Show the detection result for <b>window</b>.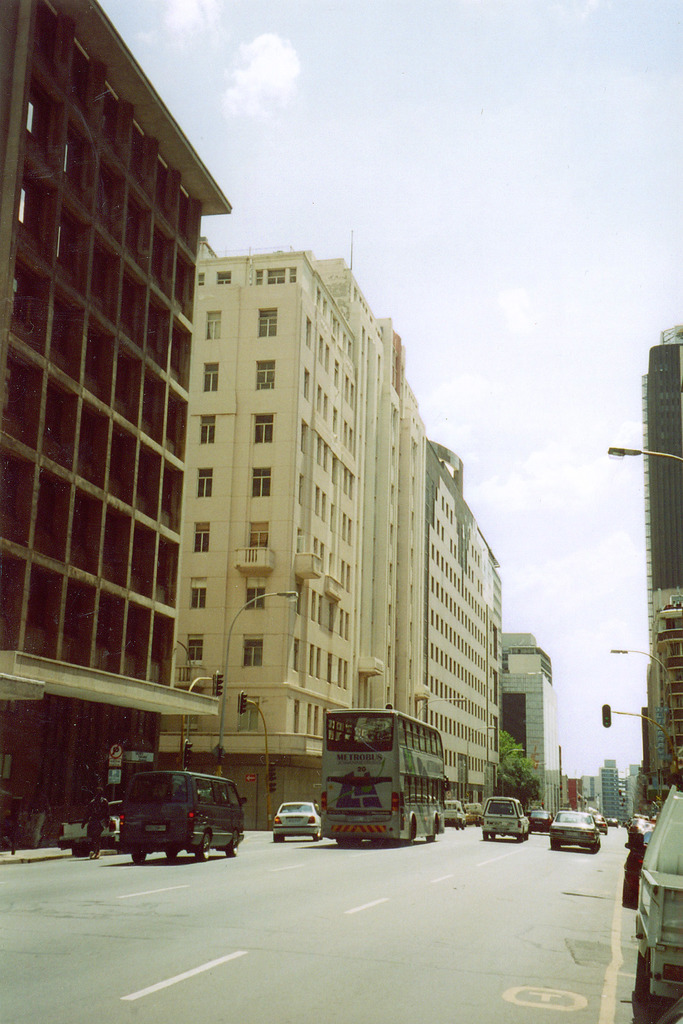
{"x1": 188, "y1": 633, "x2": 204, "y2": 662}.
